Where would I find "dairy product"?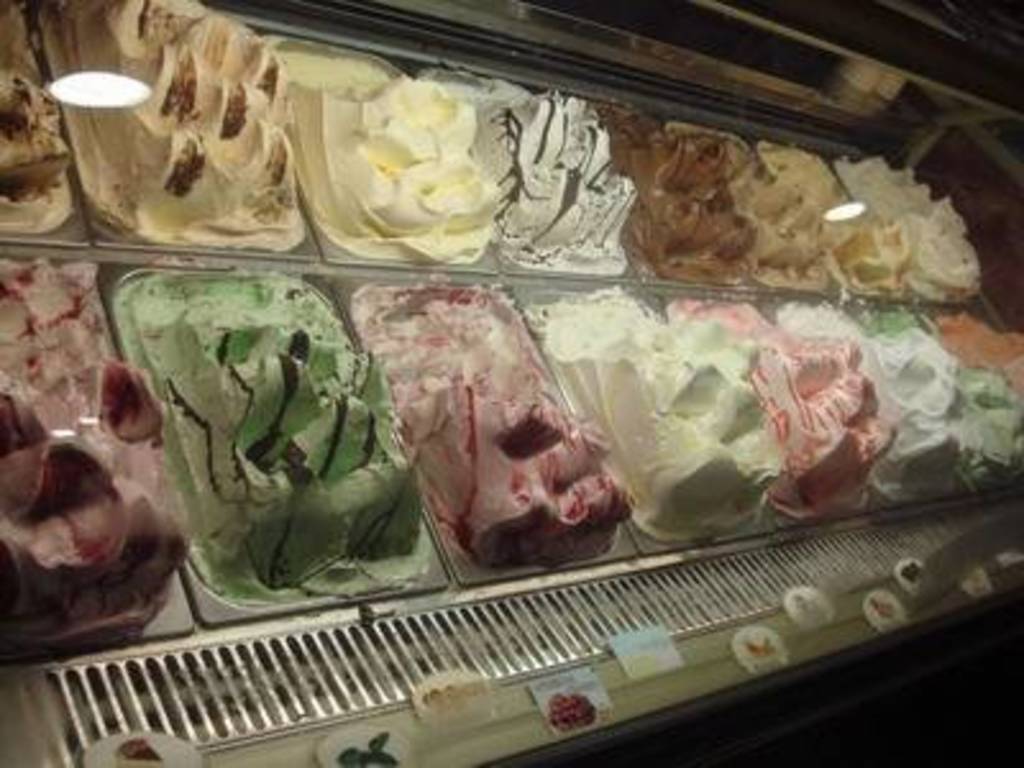
At pyautogui.locateOnScreen(950, 353, 1021, 486).
